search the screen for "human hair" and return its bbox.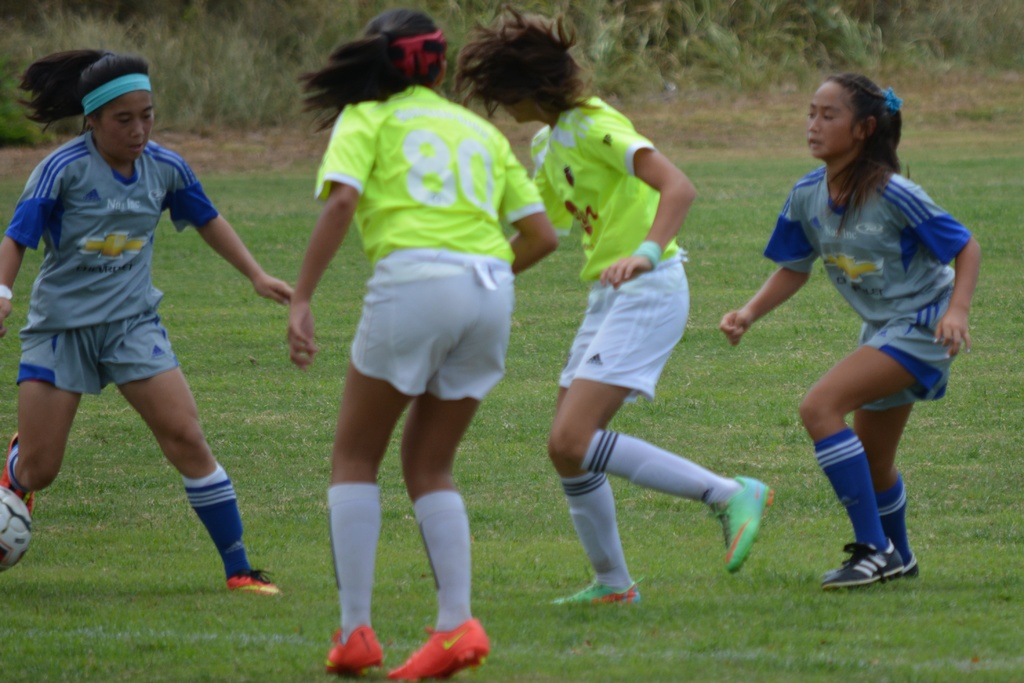
Found: 13/49/149/138.
